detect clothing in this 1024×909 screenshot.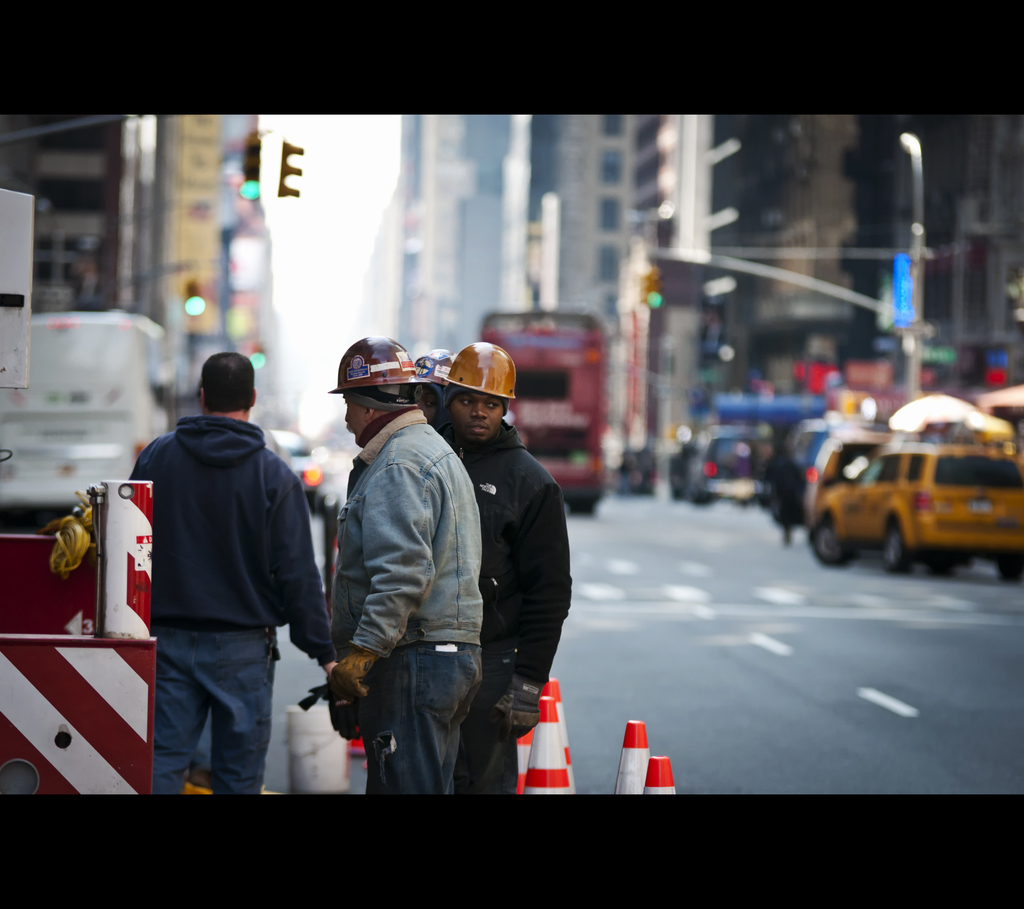
Detection: [left=330, top=396, right=499, bottom=816].
